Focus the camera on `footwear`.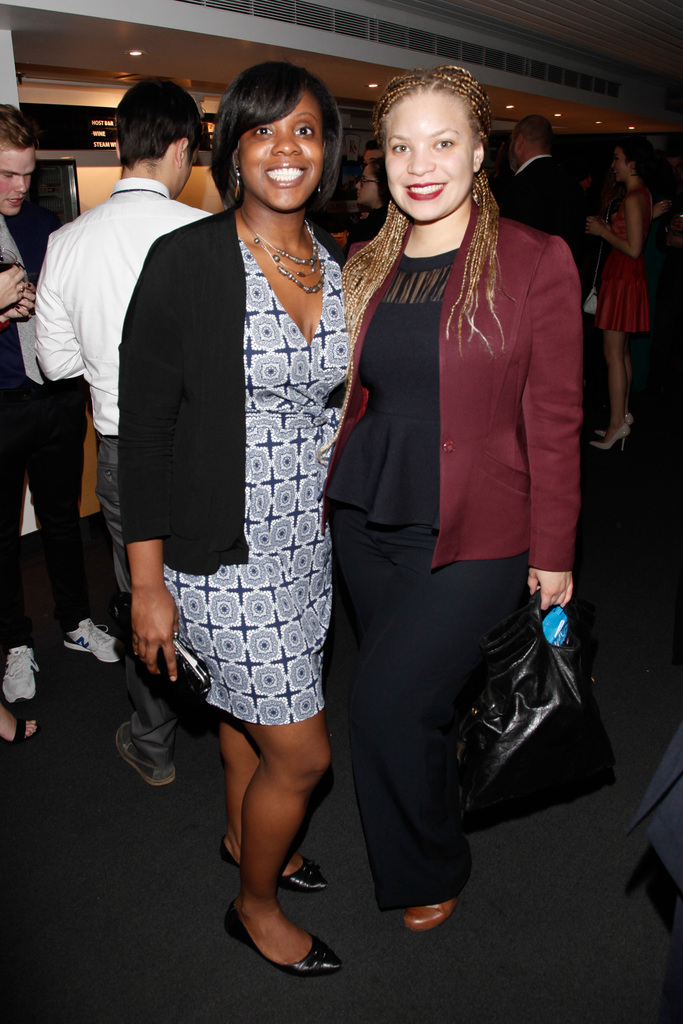
Focus region: bbox=[221, 897, 342, 972].
